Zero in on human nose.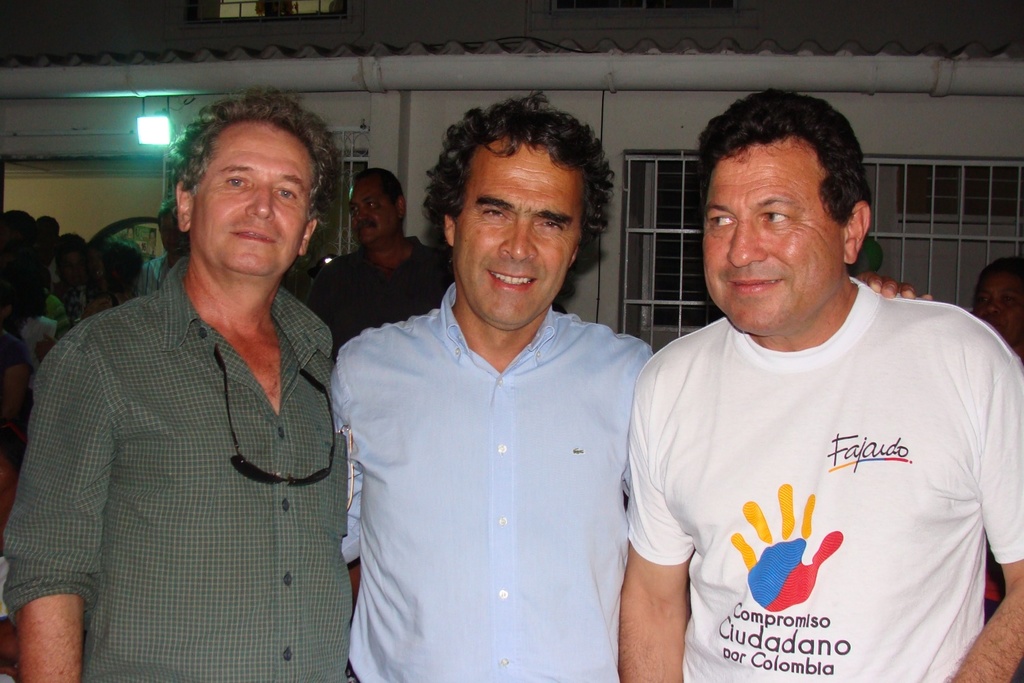
Zeroed in: pyautogui.locateOnScreen(498, 216, 541, 261).
